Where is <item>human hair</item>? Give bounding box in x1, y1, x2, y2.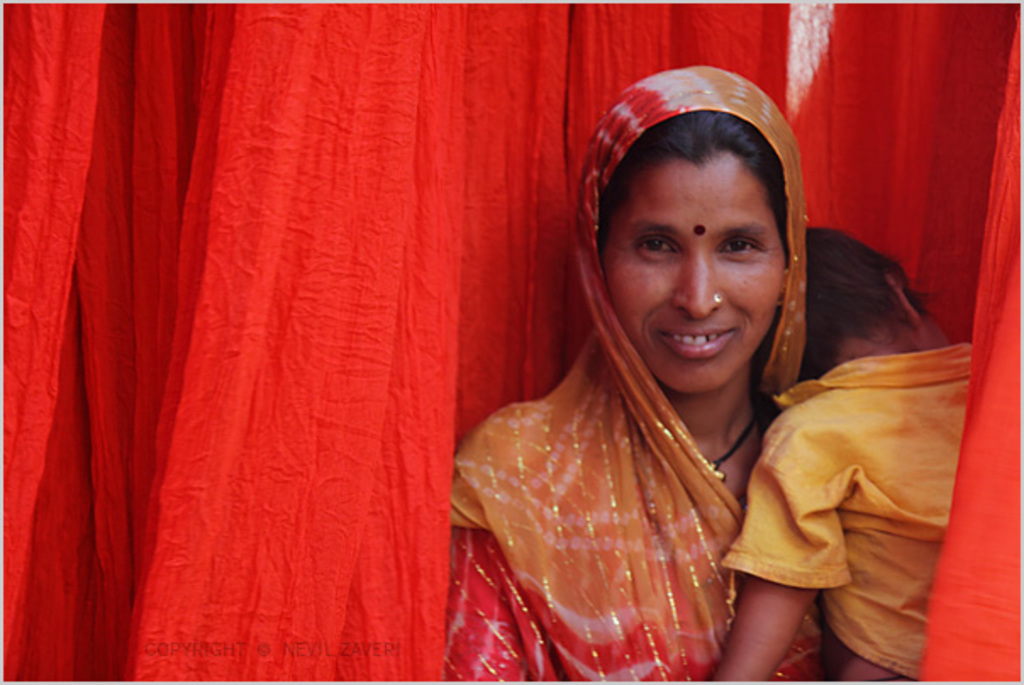
598, 114, 788, 261.
